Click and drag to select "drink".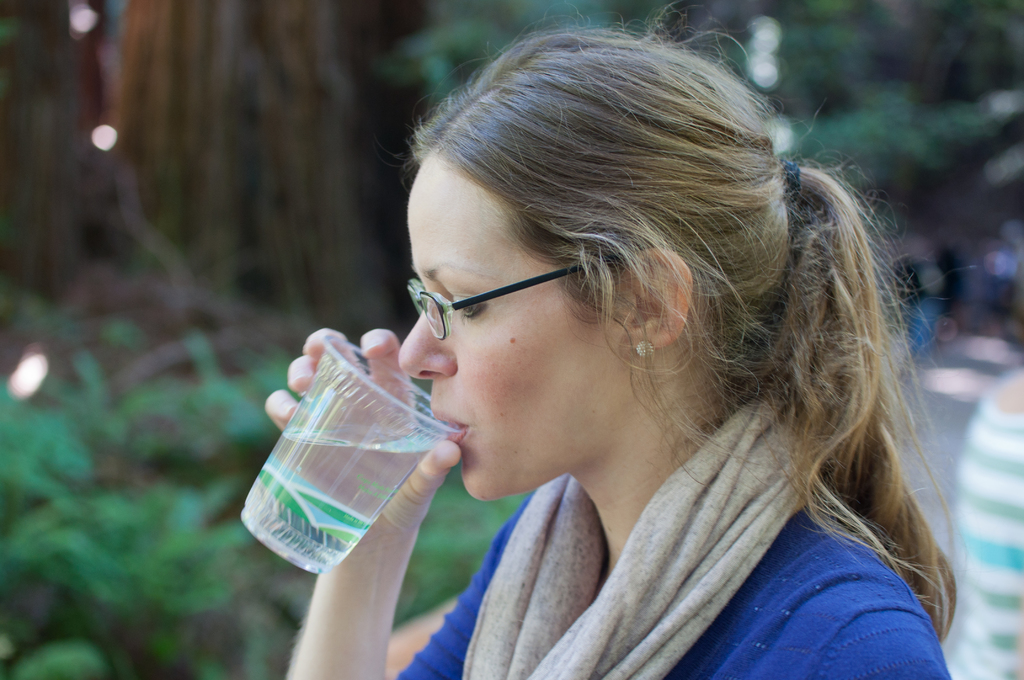
Selection: 243, 353, 425, 562.
